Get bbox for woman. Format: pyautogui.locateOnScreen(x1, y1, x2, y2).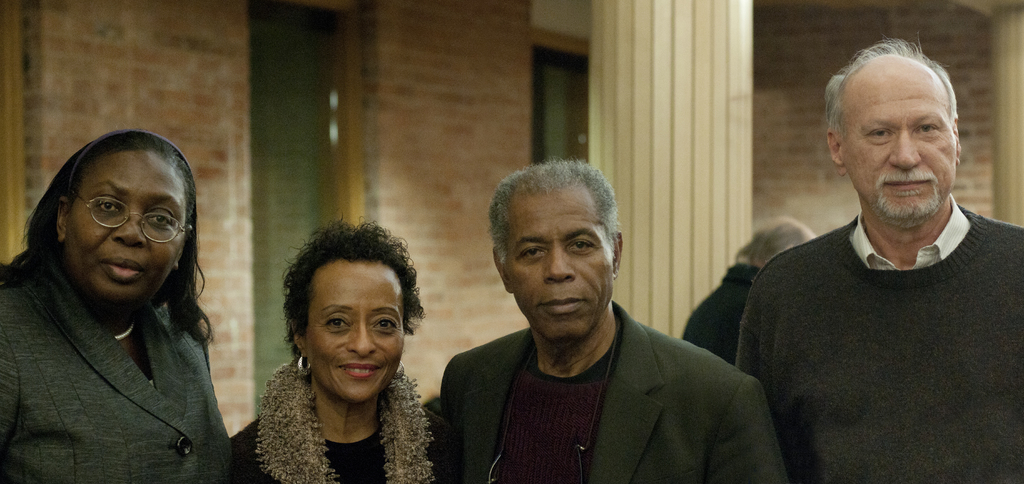
pyautogui.locateOnScreen(0, 124, 239, 477).
